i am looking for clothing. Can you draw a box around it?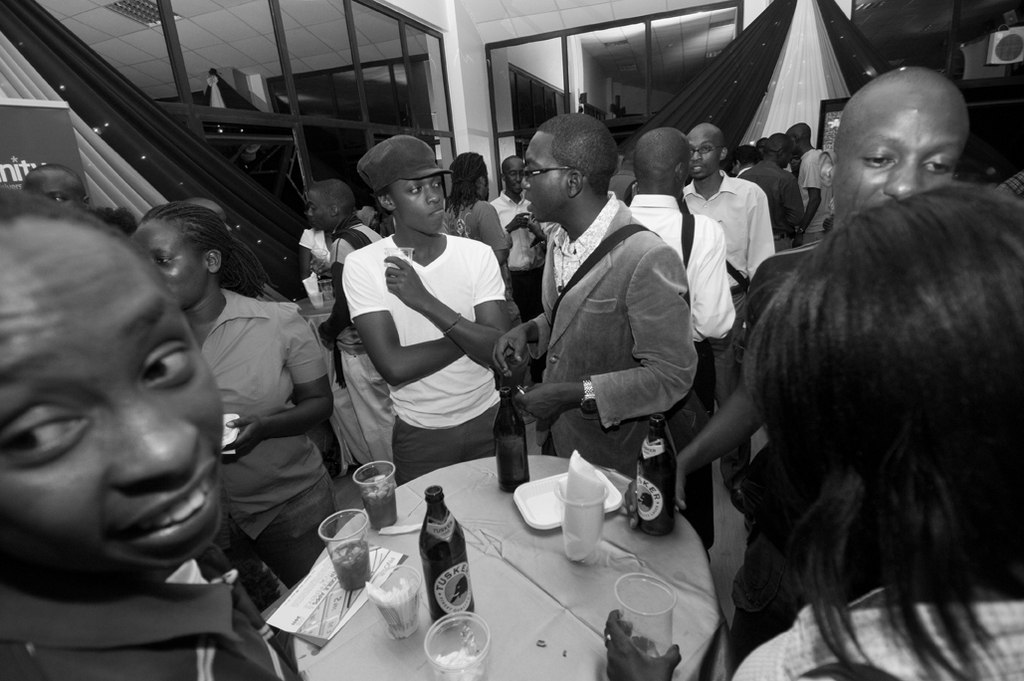
Sure, the bounding box is left=206, top=282, right=337, bottom=606.
